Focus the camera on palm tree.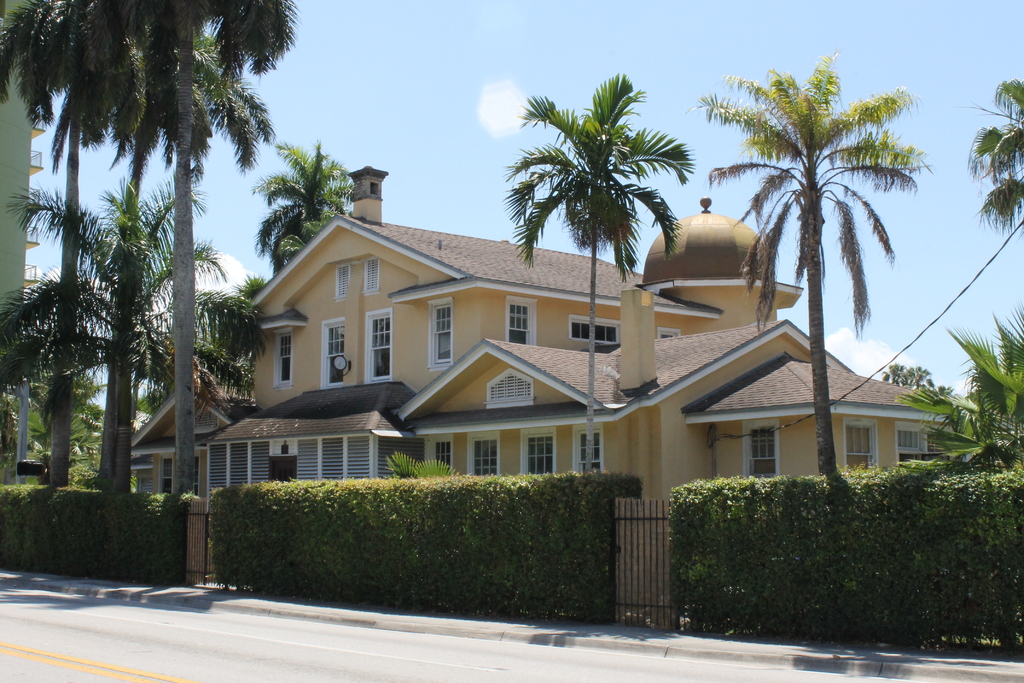
Focus region: BBox(263, 146, 342, 250).
